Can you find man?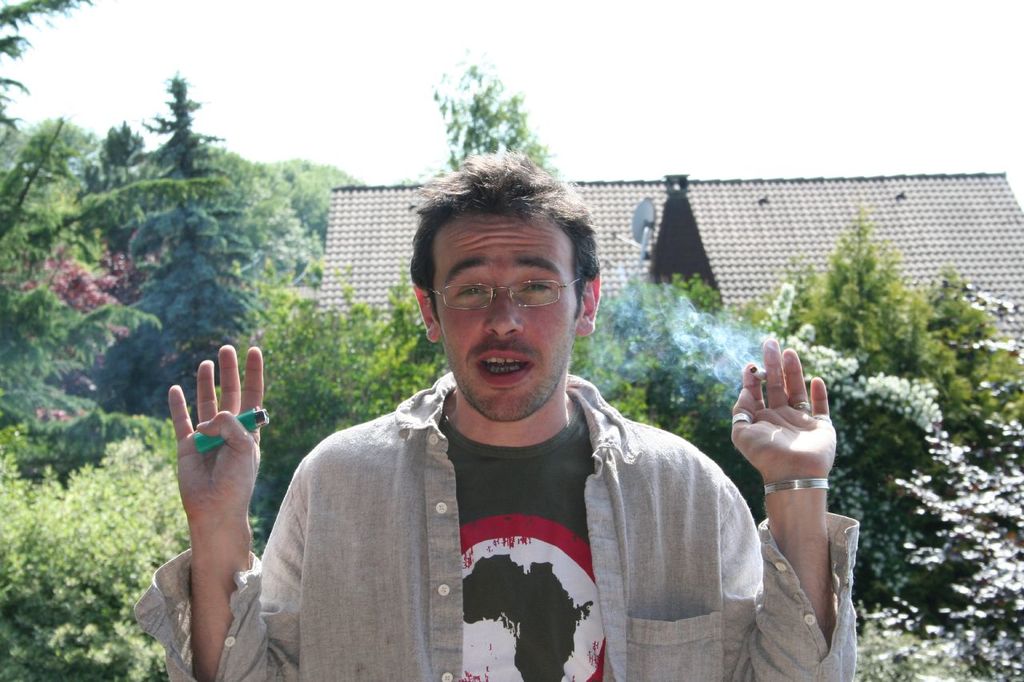
Yes, bounding box: {"x1": 244, "y1": 178, "x2": 821, "y2": 664}.
